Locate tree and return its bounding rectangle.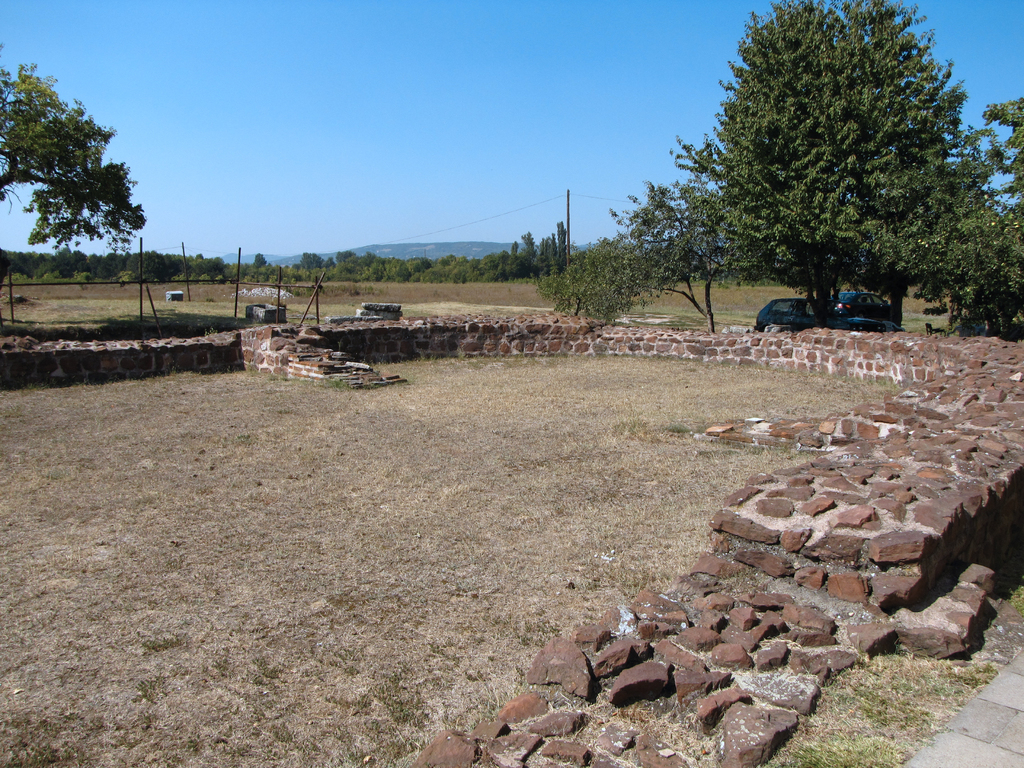
(665, 0, 995, 332).
